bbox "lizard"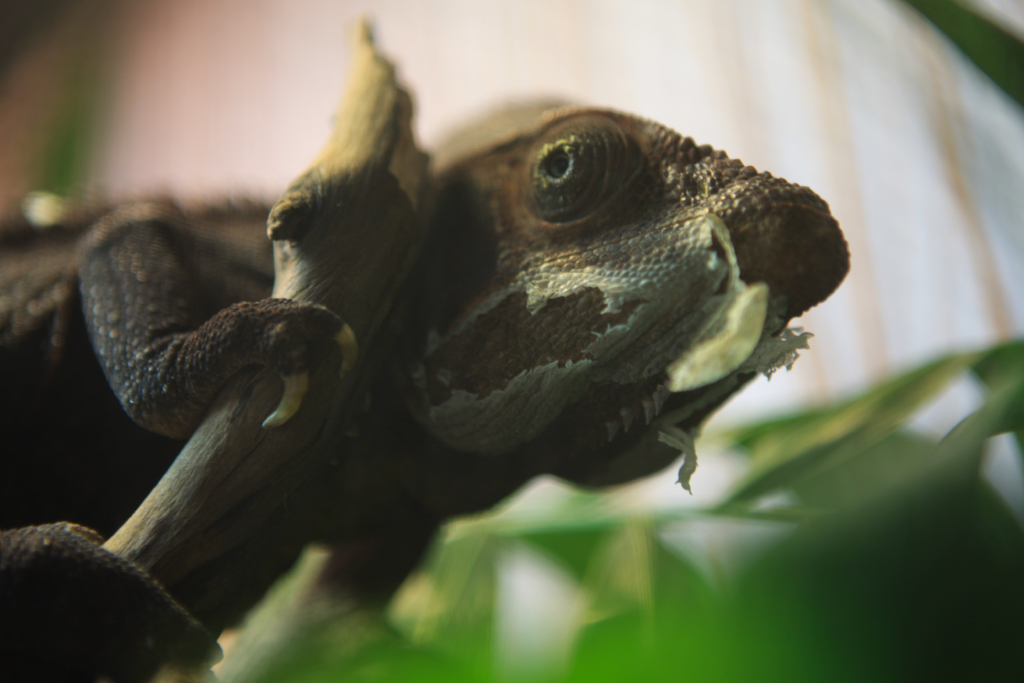
<region>79, 58, 870, 623</region>
